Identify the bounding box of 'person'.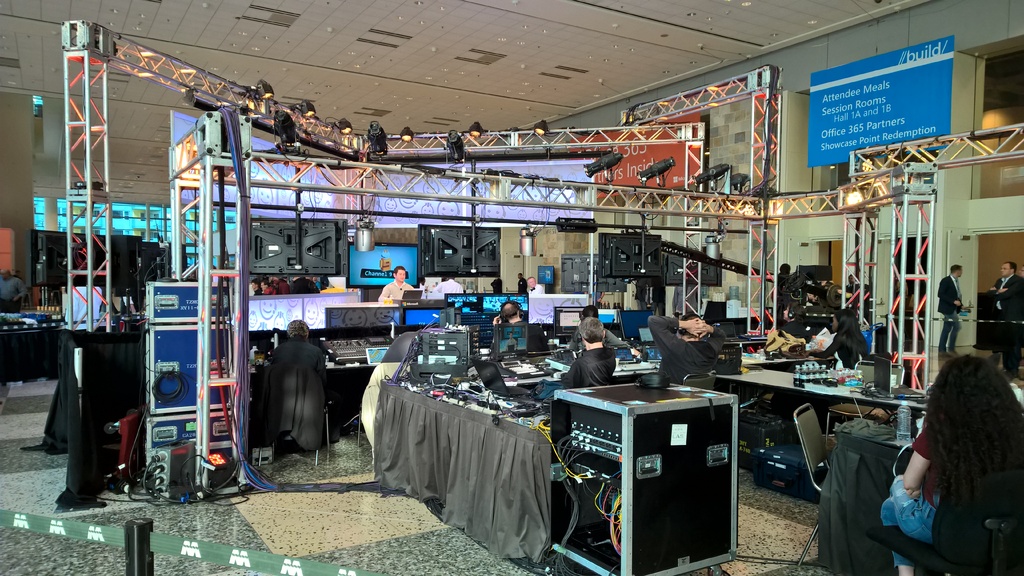
box=[260, 319, 332, 457].
